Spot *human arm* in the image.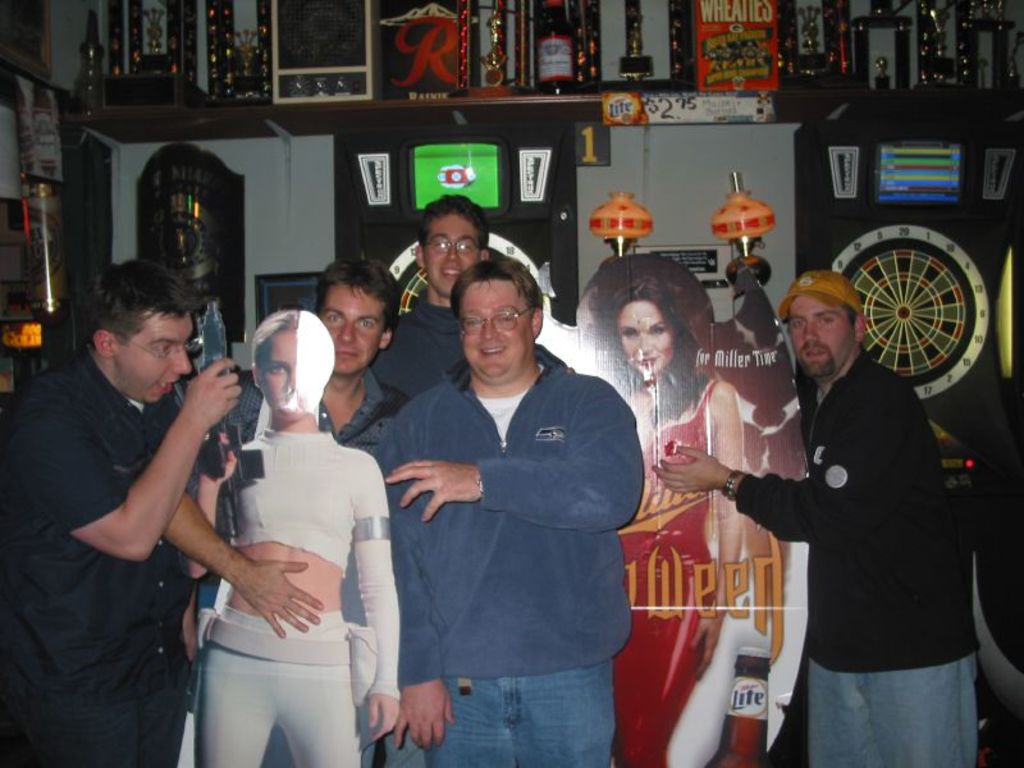
*human arm* found at left=163, top=486, right=325, bottom=639.
